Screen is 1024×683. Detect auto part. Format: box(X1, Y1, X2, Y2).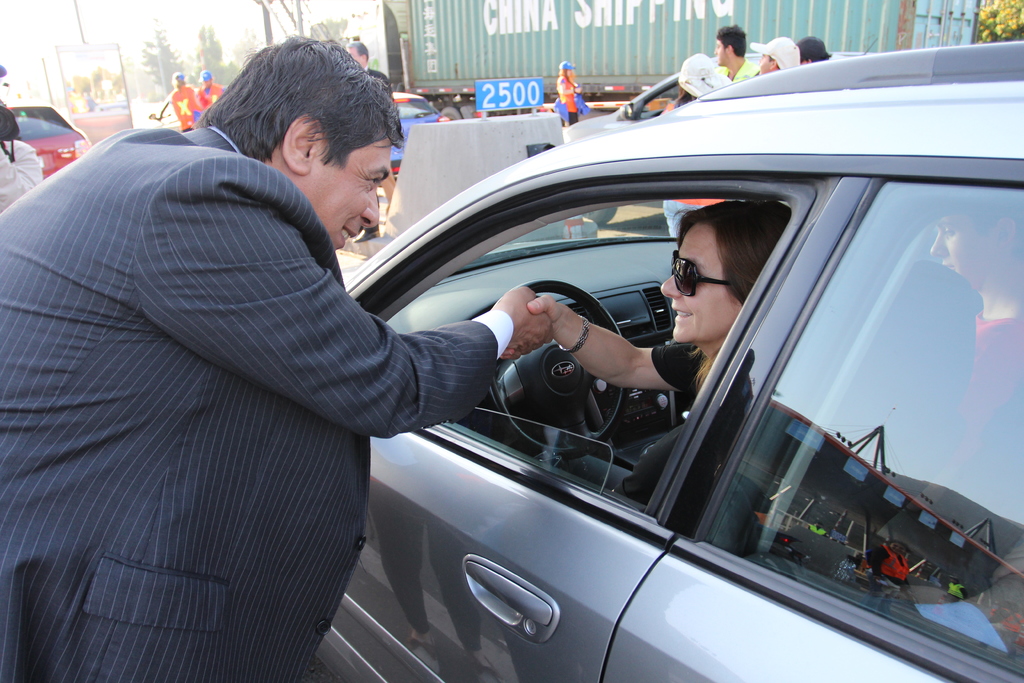
box(489, 274, 623, 448).
